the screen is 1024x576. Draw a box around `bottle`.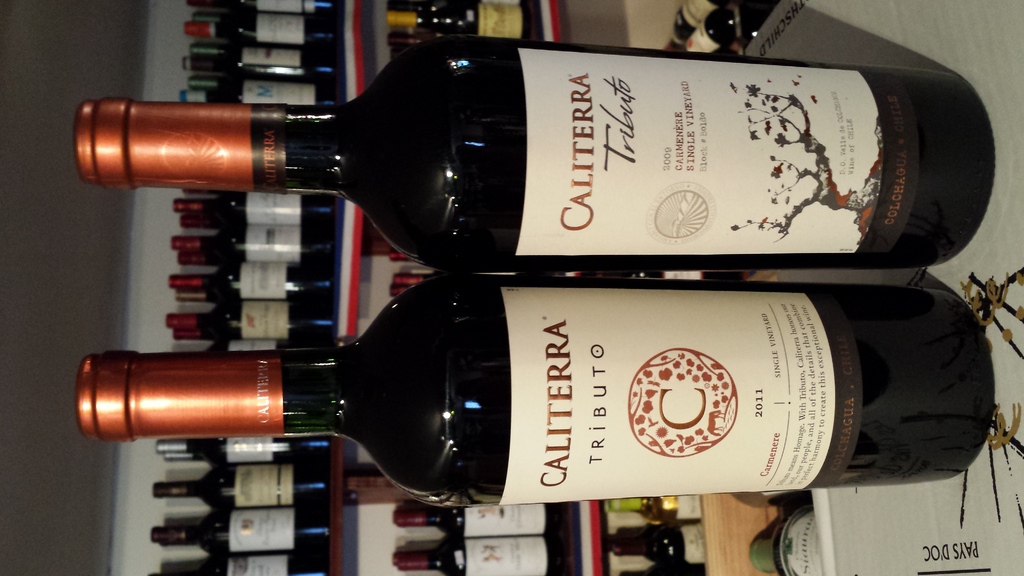
179,22,340,48.
